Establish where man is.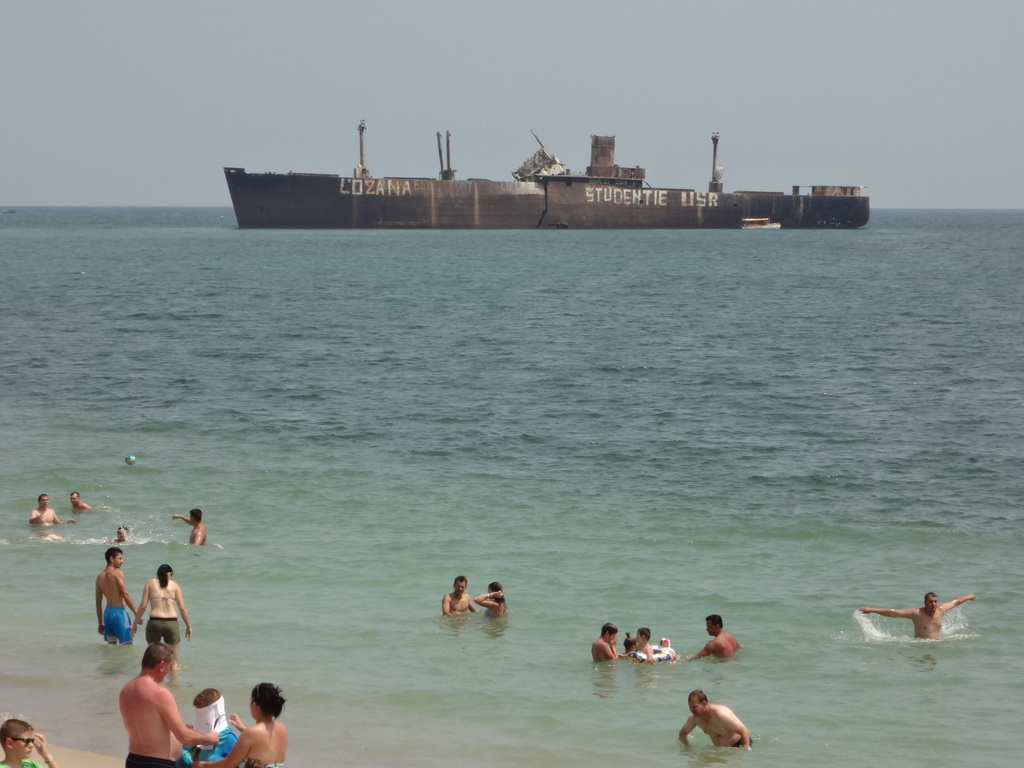
Established at box=[75, 552, 129, 665].
